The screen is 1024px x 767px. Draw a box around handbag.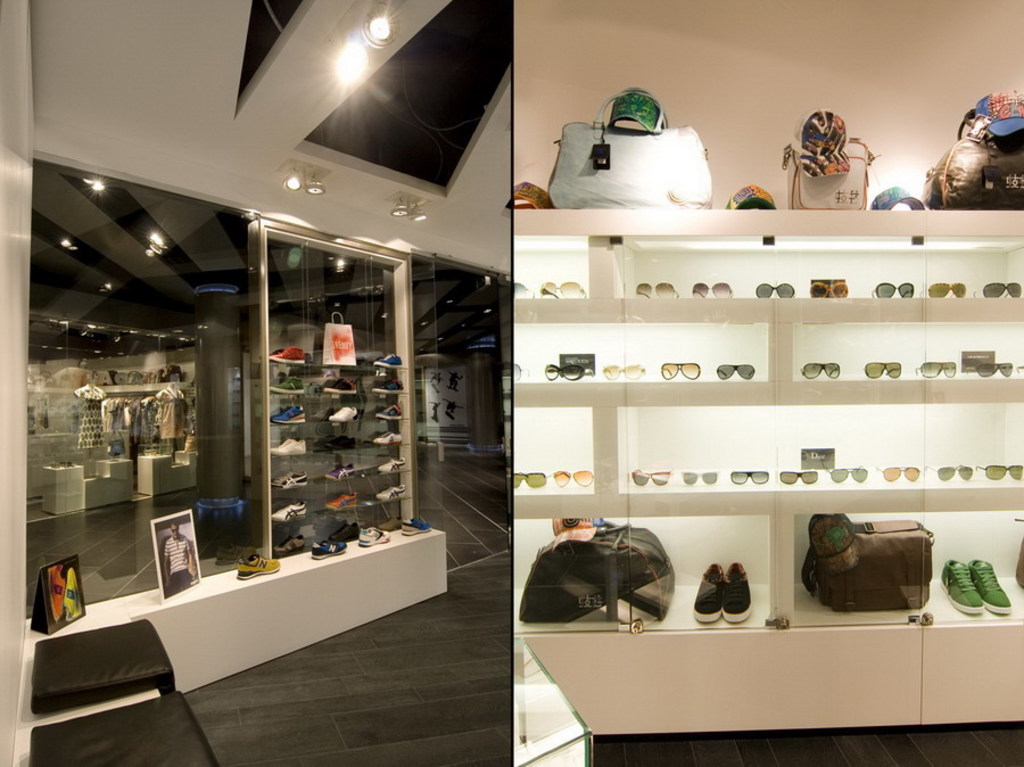
775:107:877:204.
